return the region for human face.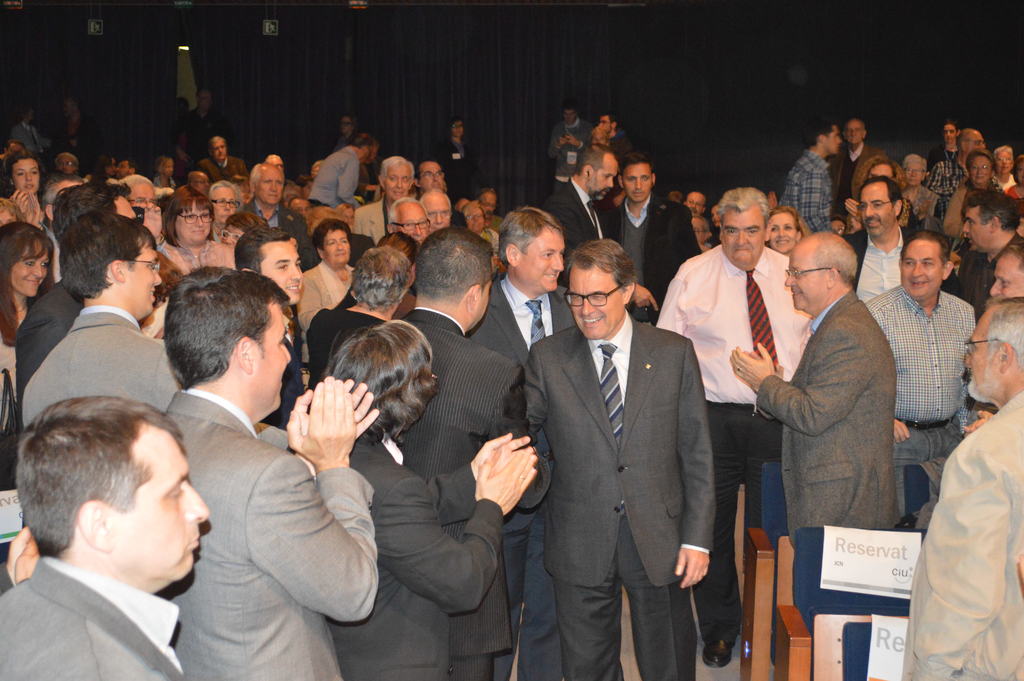
BBox(20, 246, 60, 287).
